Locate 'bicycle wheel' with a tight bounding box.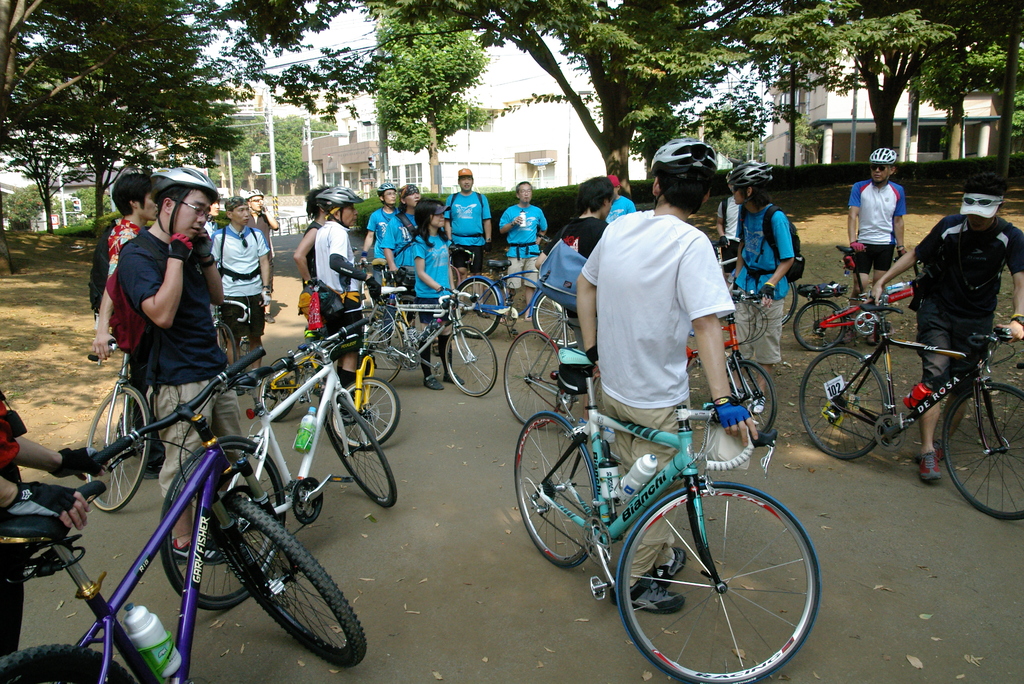
x1=727 y1=361 x2=780 y2=434.
